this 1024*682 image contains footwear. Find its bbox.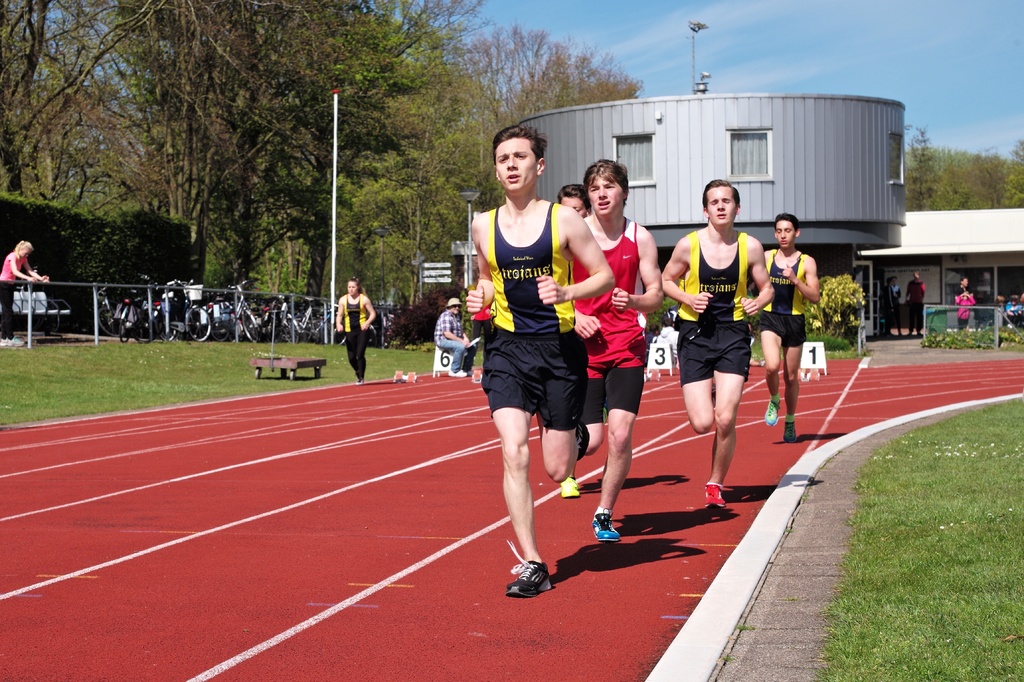
l=510, t=551, r=570, b=612.
